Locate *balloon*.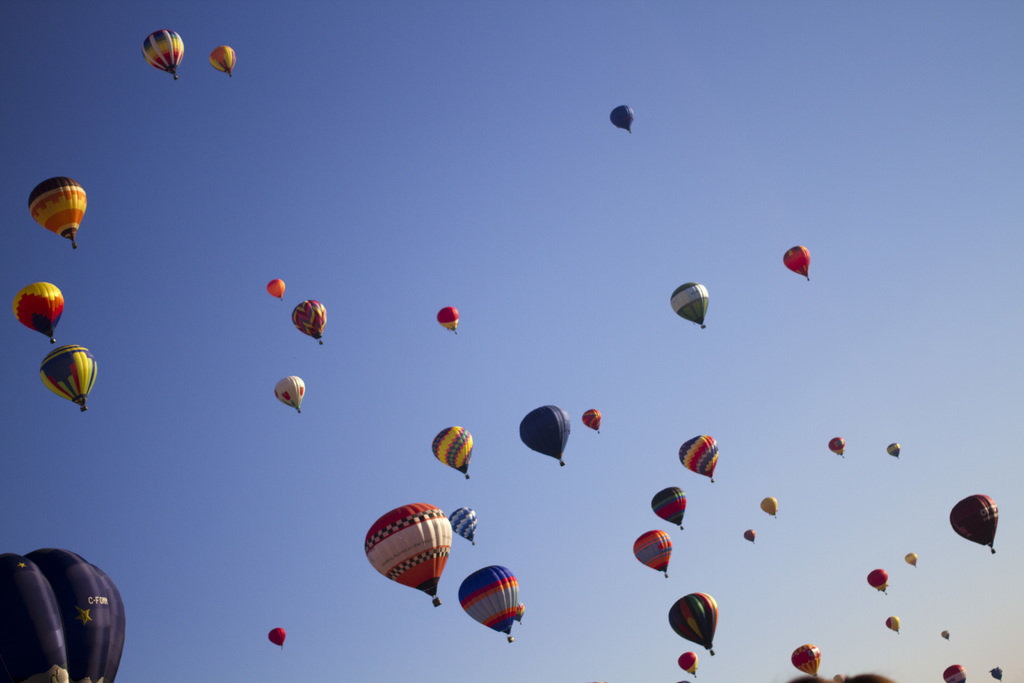
Bounding box: box=[210, 45, 235, 72].
